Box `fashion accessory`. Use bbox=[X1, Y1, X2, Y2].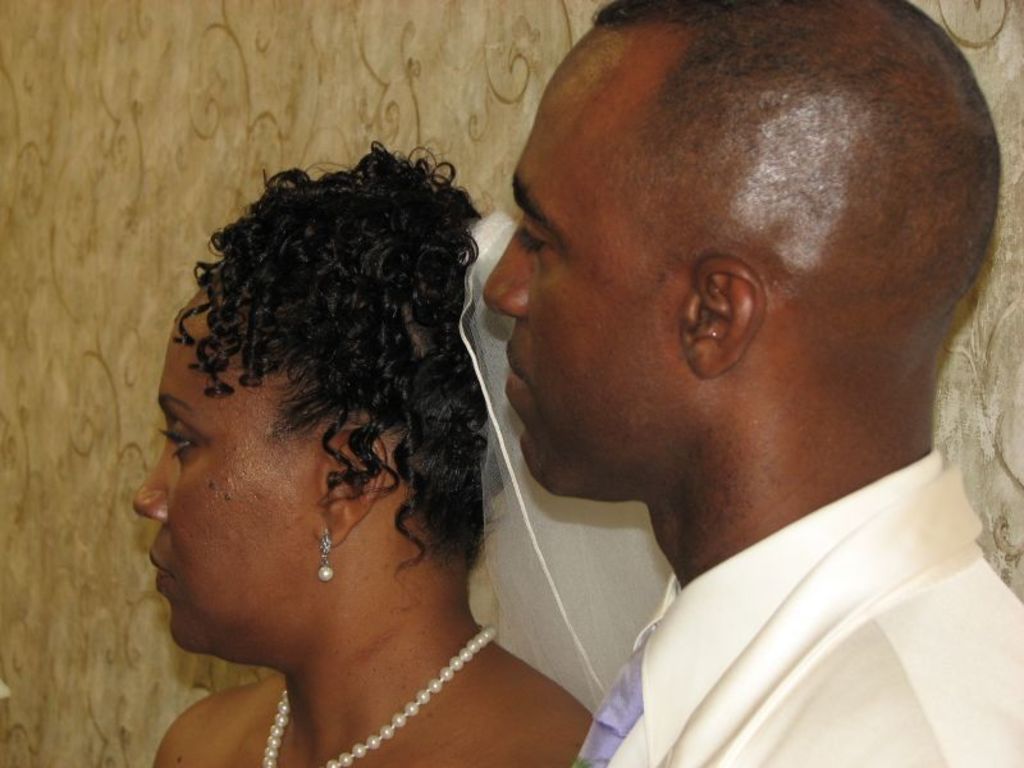
bbox=[321, 525, 334, 581].
